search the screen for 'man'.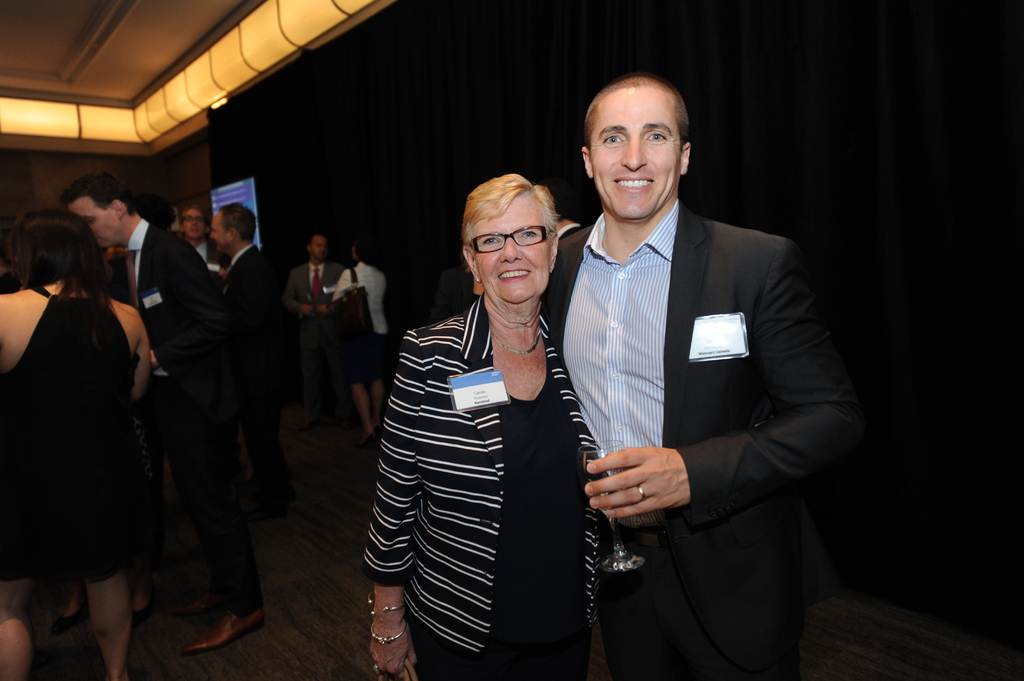
Found at [x1=282, y1=227, x2=340, y2=425].
